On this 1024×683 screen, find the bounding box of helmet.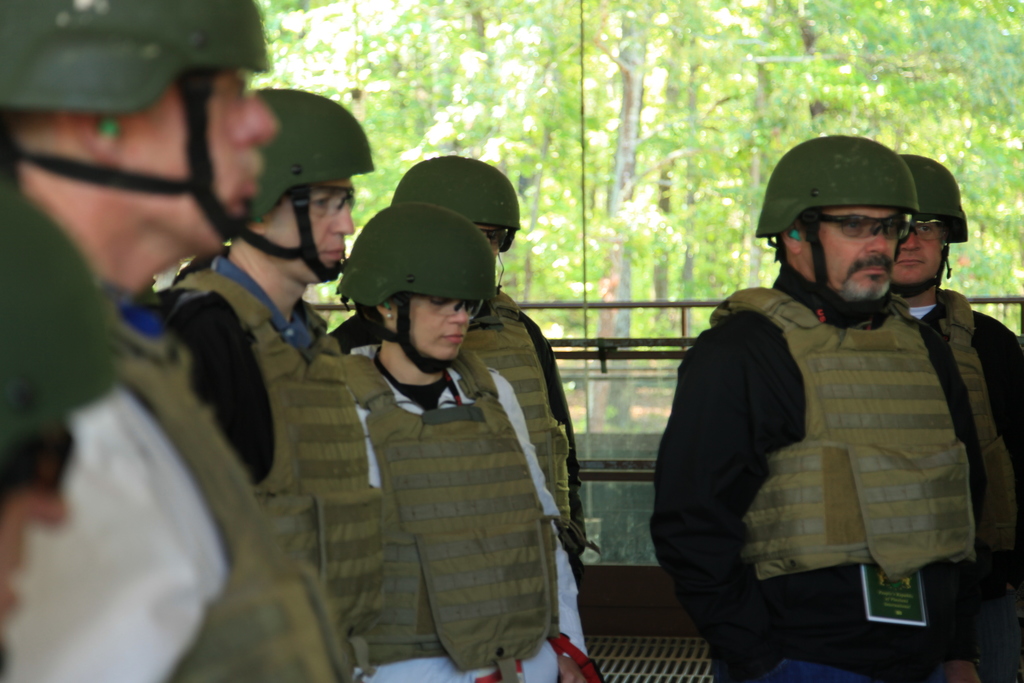
Bounding box: 344,201,497,386.
